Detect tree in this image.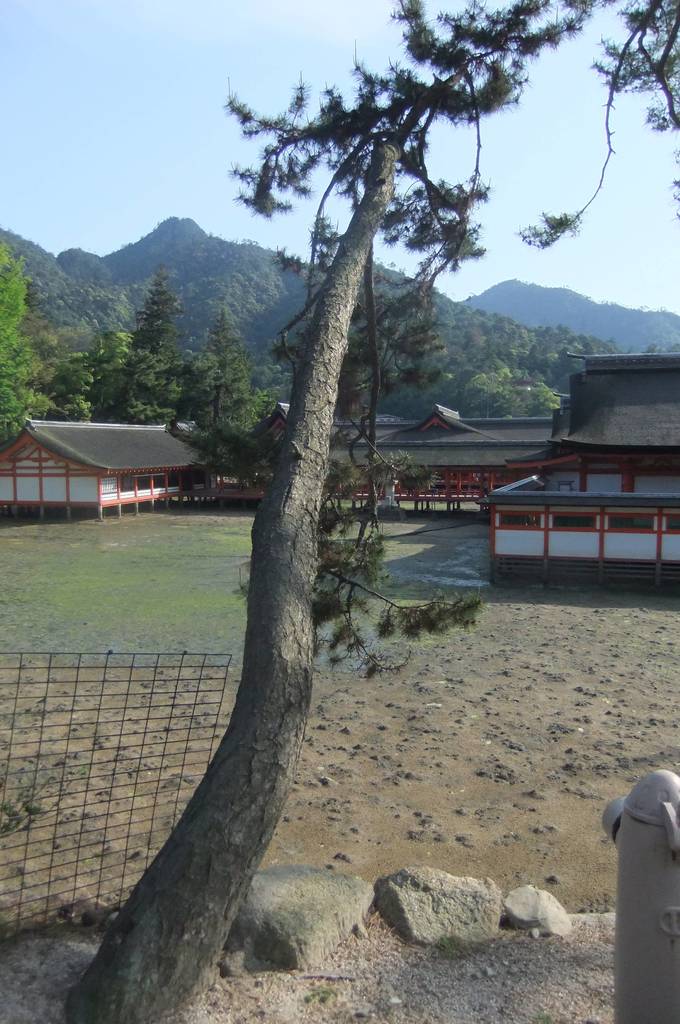
Detection: bbox=(54, 0, 679, 1023).
